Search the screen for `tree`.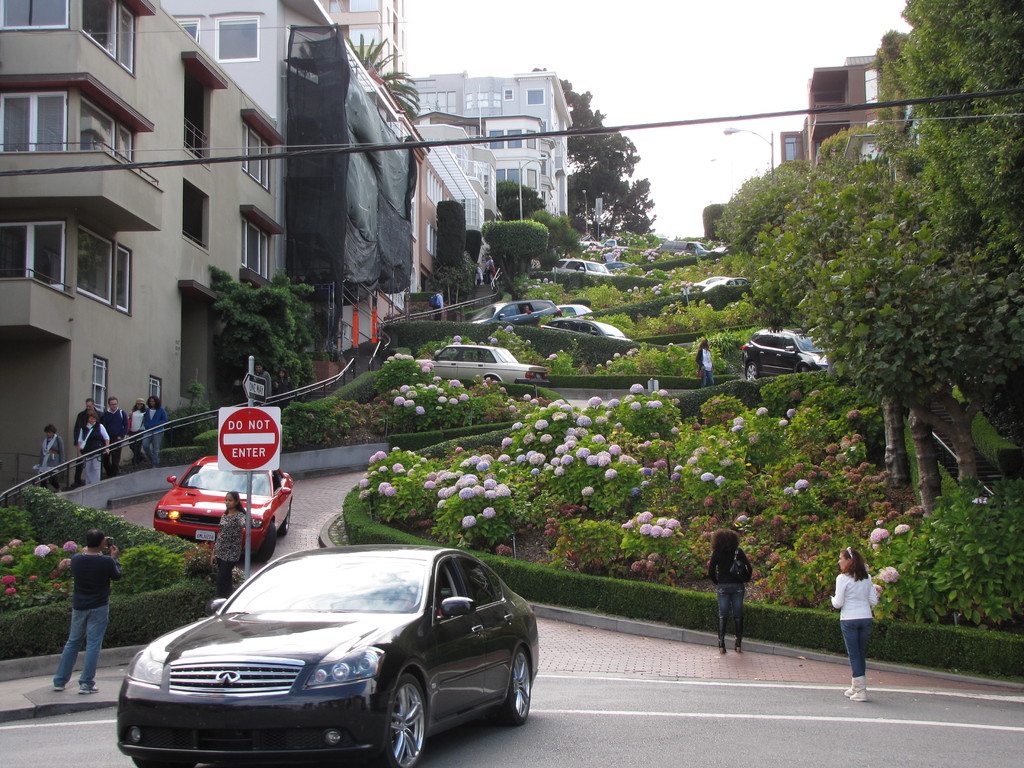
Found at bbox(492, 178, 549, 224).
